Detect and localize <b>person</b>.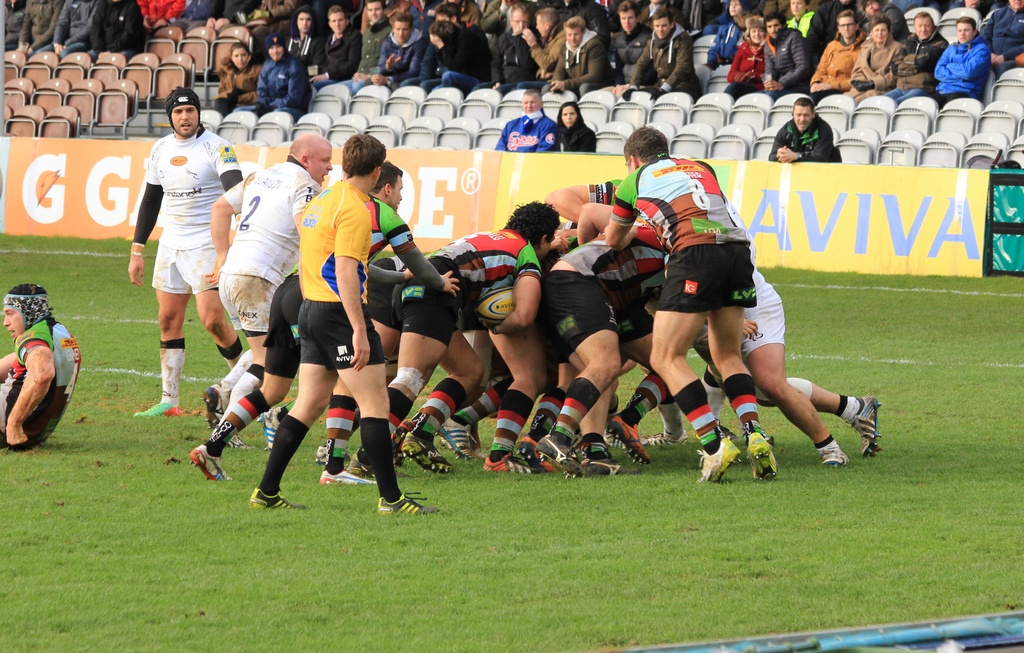
Localized at detection(547, 97, 594, 157).
